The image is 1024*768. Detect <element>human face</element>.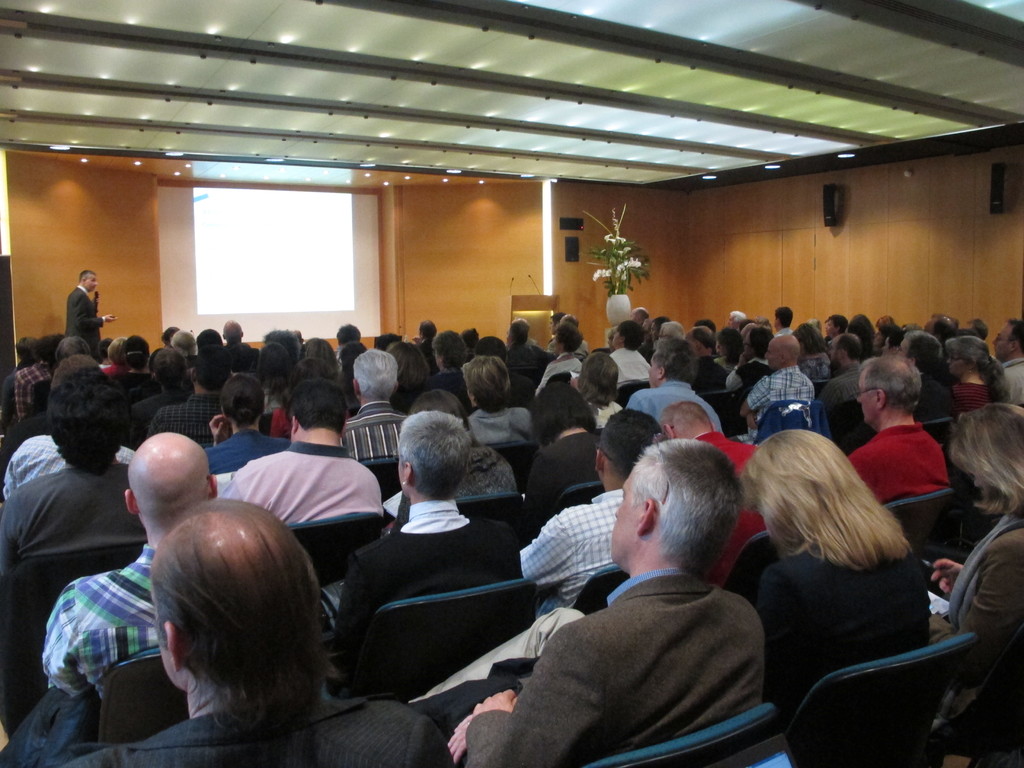
Detection: locate(652, 324, 659, 342).
